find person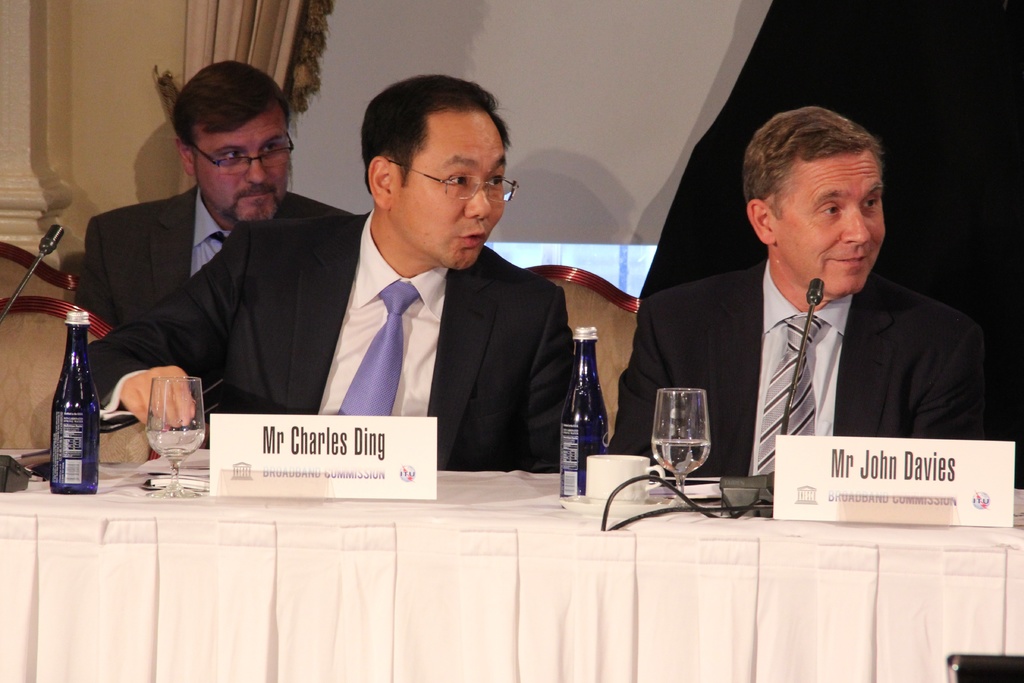
(604,104,989,482)
